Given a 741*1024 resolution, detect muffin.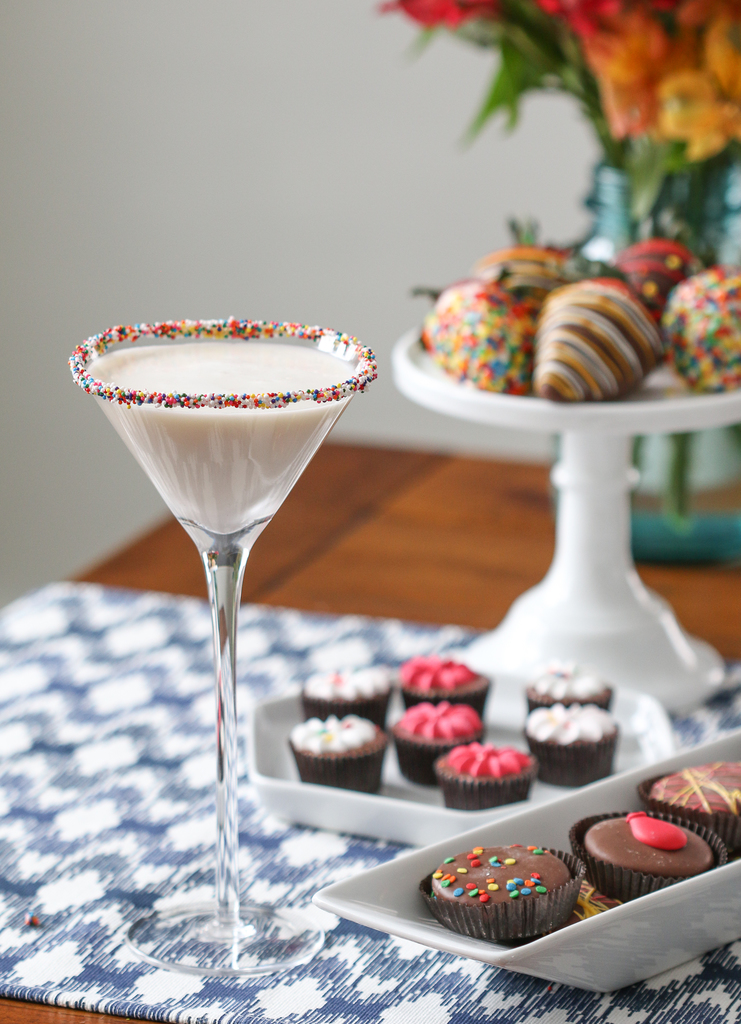
{"x1": 635, "y1": 755, "x2": 740, "y2": 834}.
